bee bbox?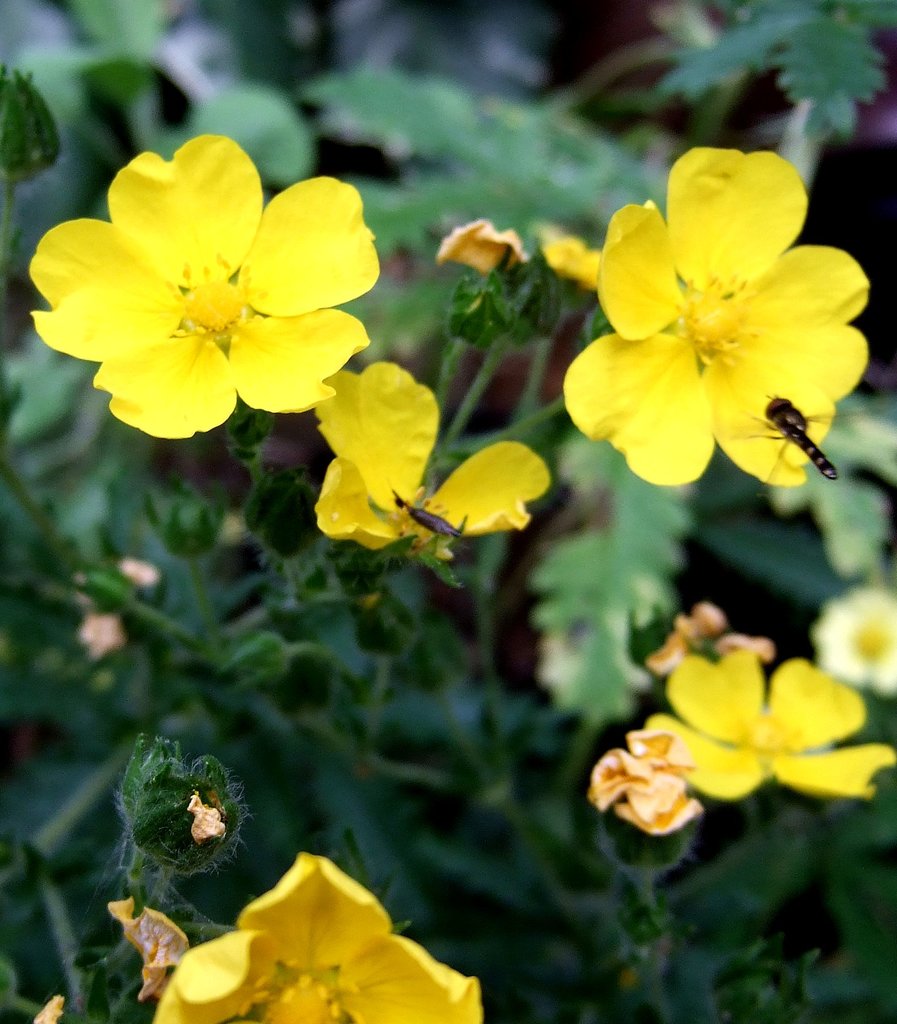
BBox(754, 390, 866, 468)
